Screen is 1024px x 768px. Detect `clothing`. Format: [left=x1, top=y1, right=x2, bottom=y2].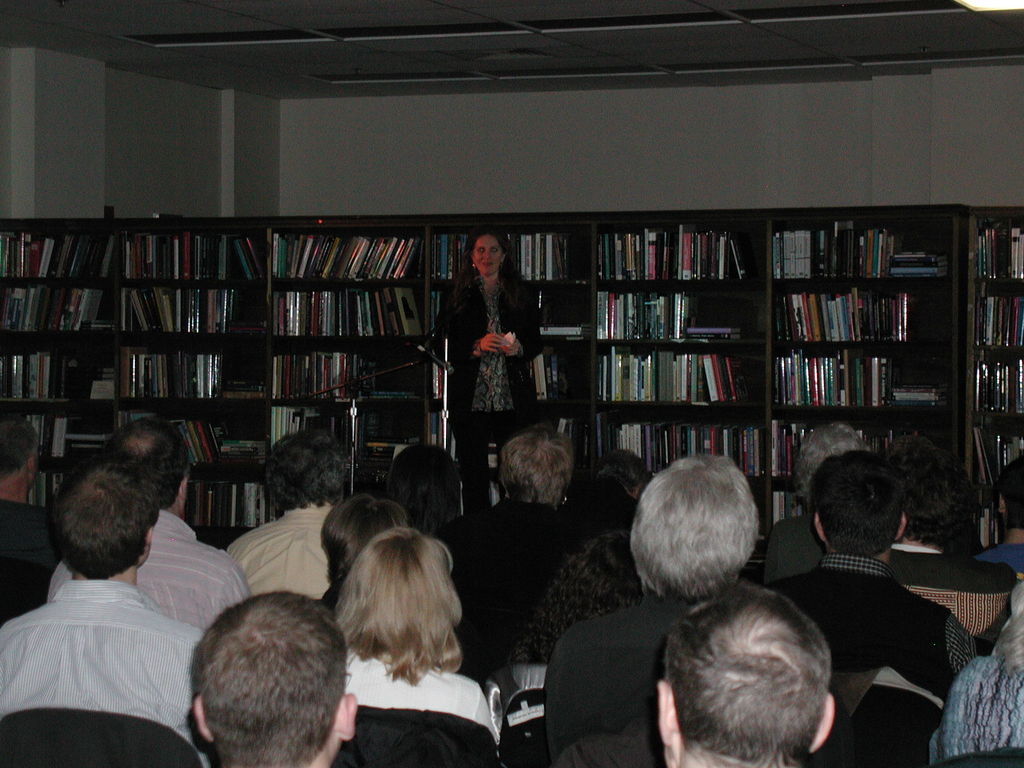
[left=973, top=542, right=1023, bottom=570].
